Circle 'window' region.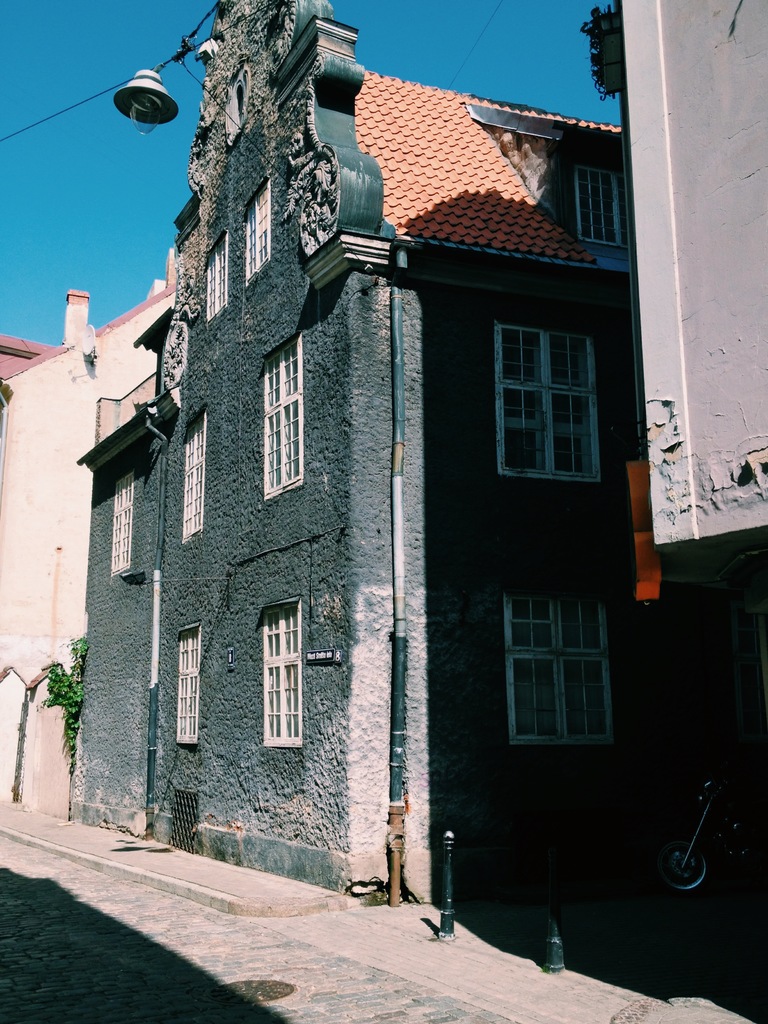
Region: Rect(248, 600, 305, 751).
